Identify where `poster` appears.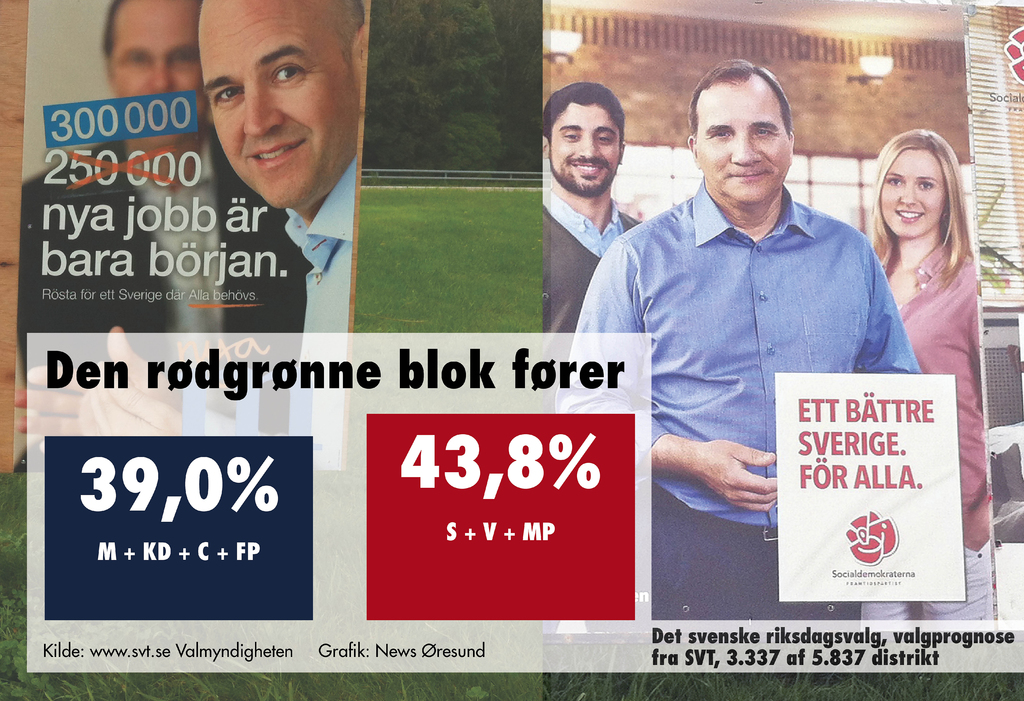
Appears at l=0, t=0, r=1023, b=700.
